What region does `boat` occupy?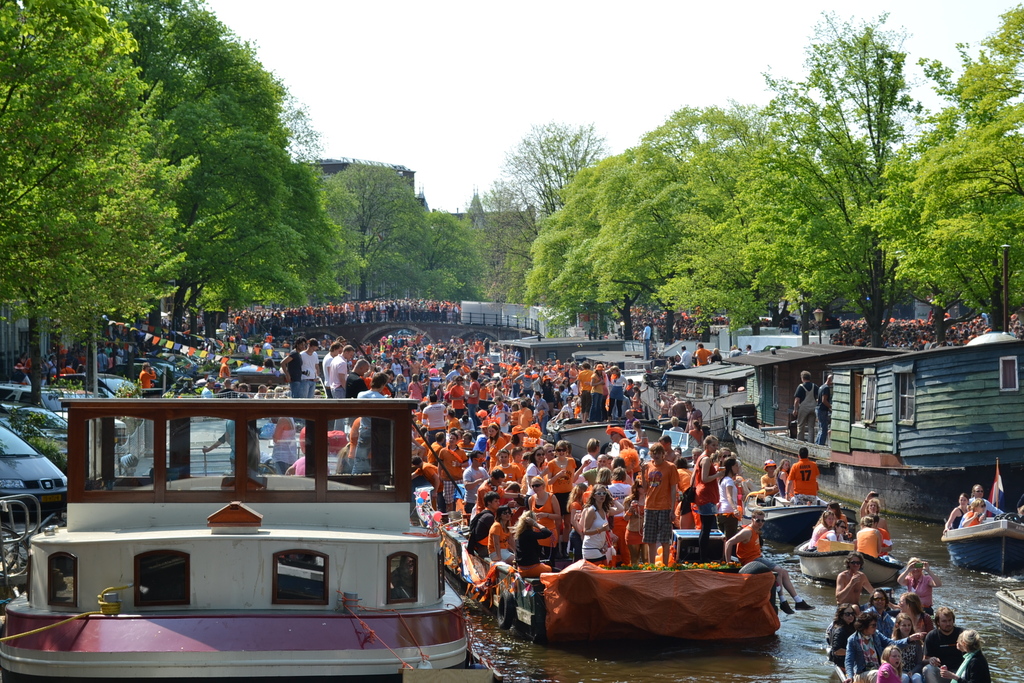
0 396 472 682.
